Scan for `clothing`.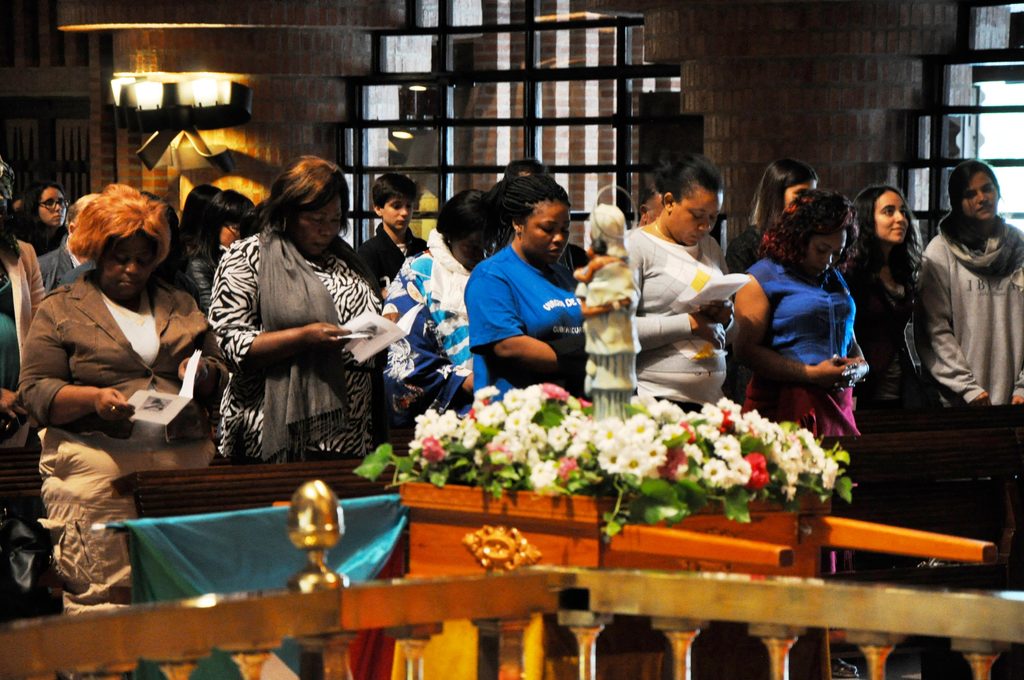
Scan result: <region>360, 222, 422, 282</region>.
